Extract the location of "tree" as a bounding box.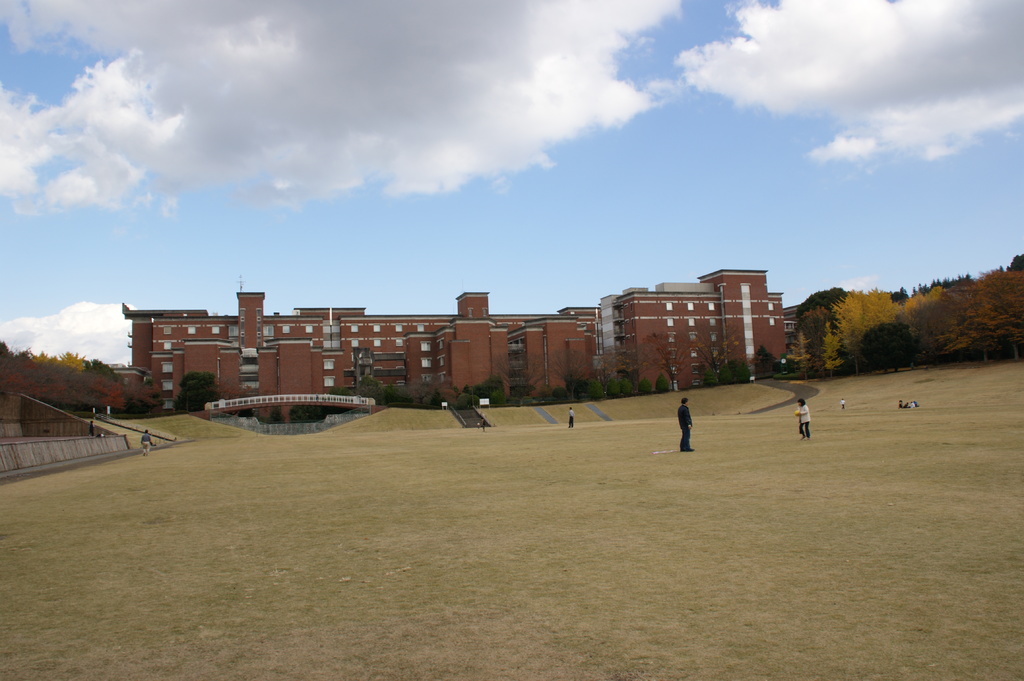
select_region(550, 347, 593, 399).
